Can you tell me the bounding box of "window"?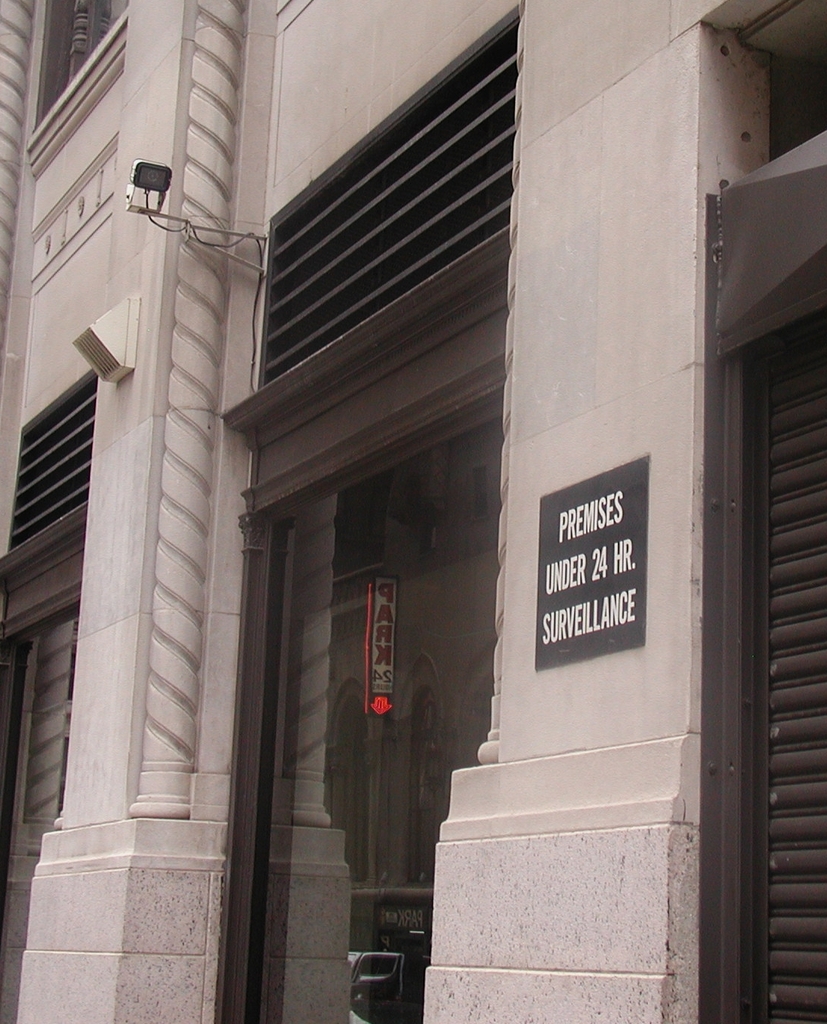
{"left": 30, "top": 0, "right": 128, "bottom": 133}.
